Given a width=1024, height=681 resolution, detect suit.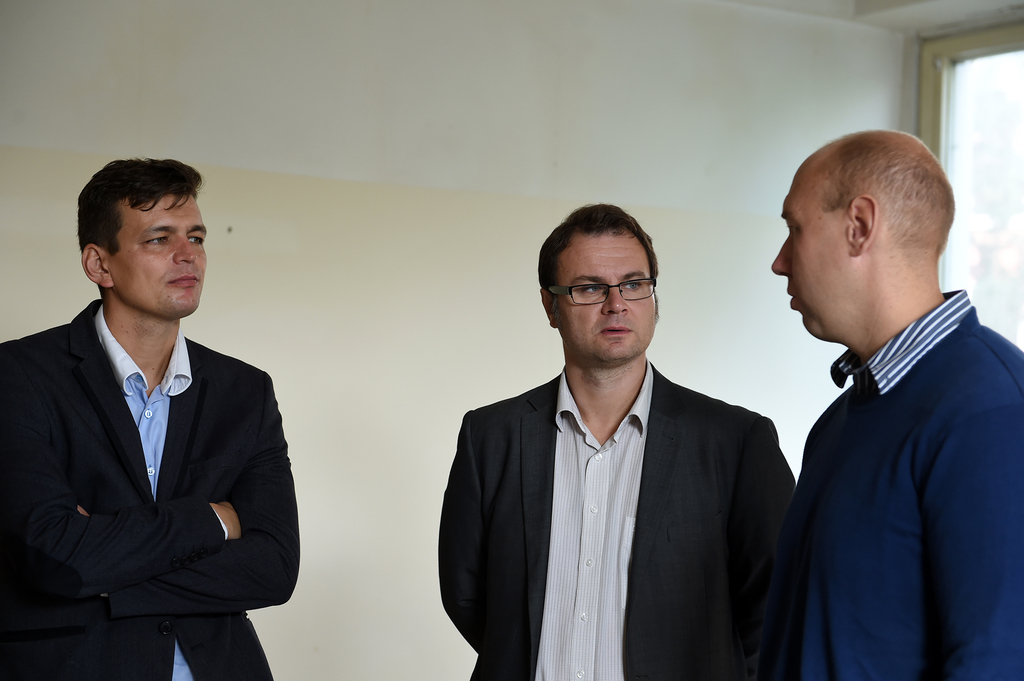
[6,223,298,664].
